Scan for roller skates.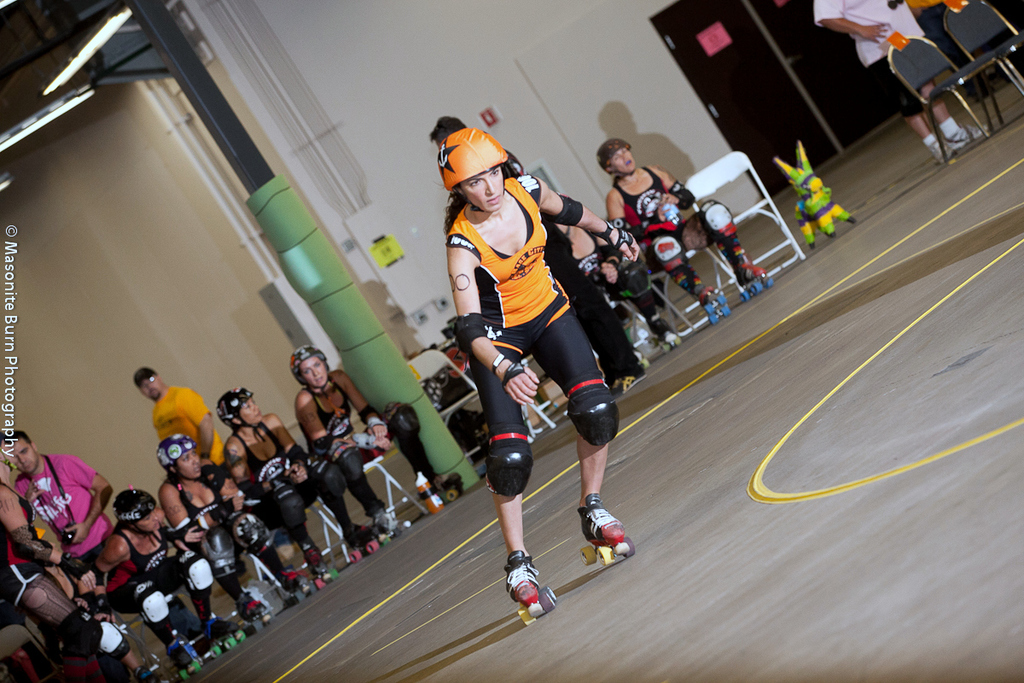
Scan result: [696,287,732,324].
